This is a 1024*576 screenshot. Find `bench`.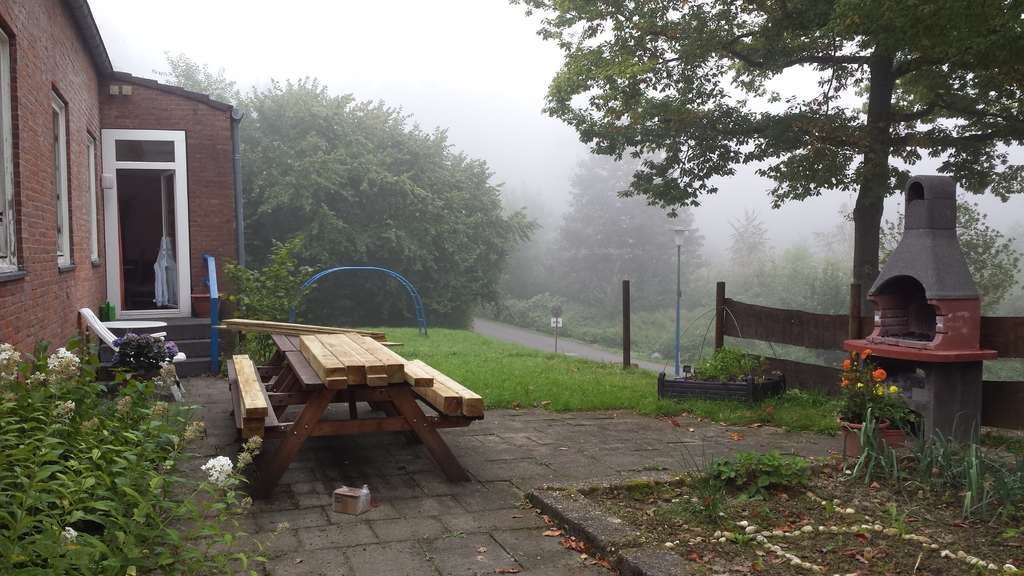
Bounding box: (218, 283, 473, 498).
